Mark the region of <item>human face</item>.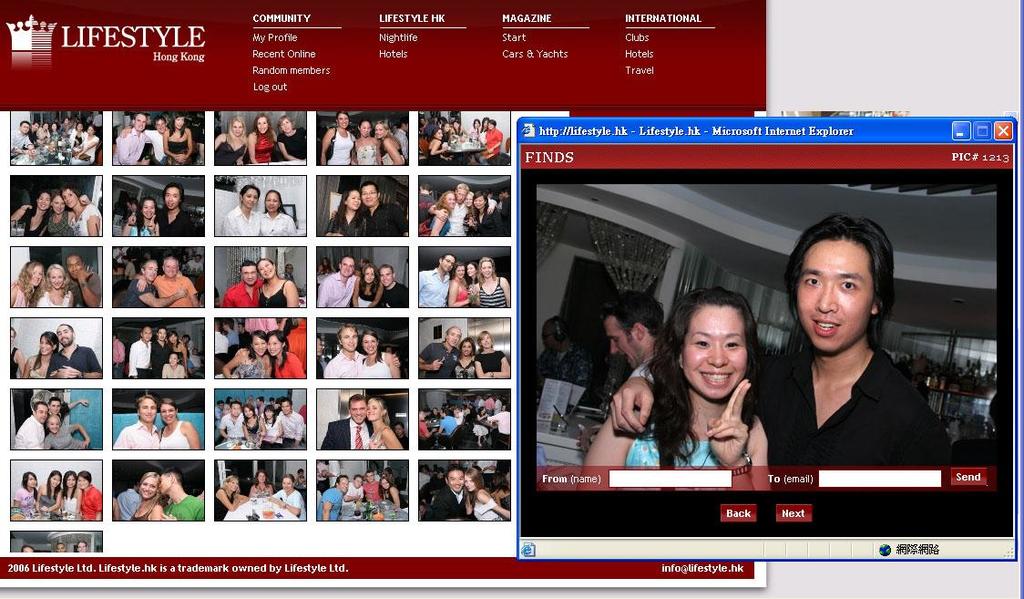
Region: <region>257, 115, 269, 134</region>.
